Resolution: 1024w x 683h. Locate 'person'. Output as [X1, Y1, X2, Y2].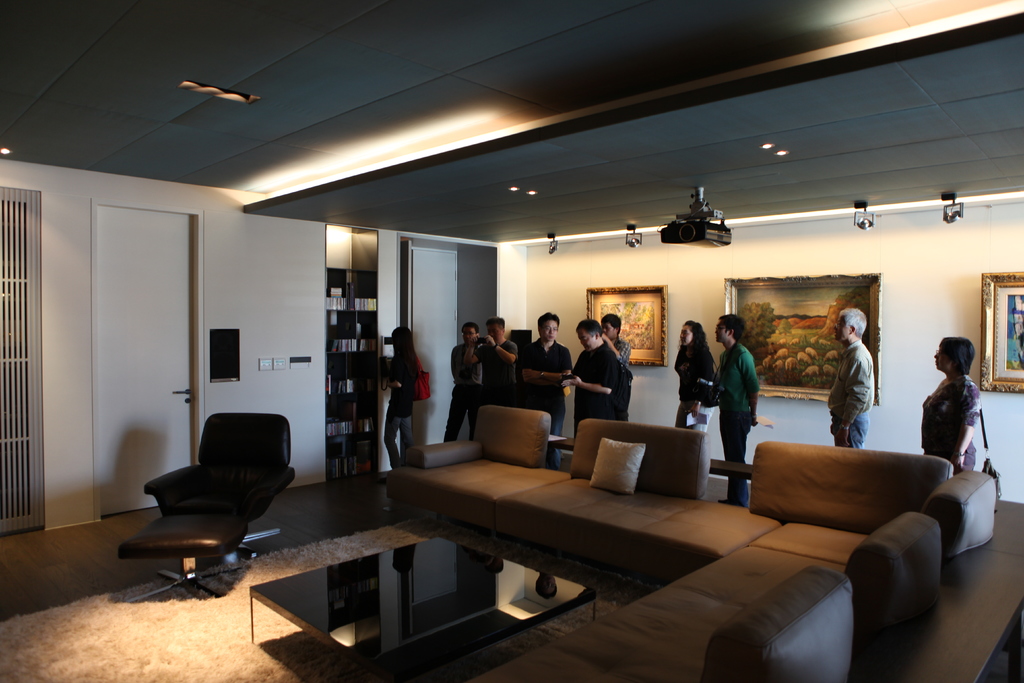
[673, 315, 724, 441].
